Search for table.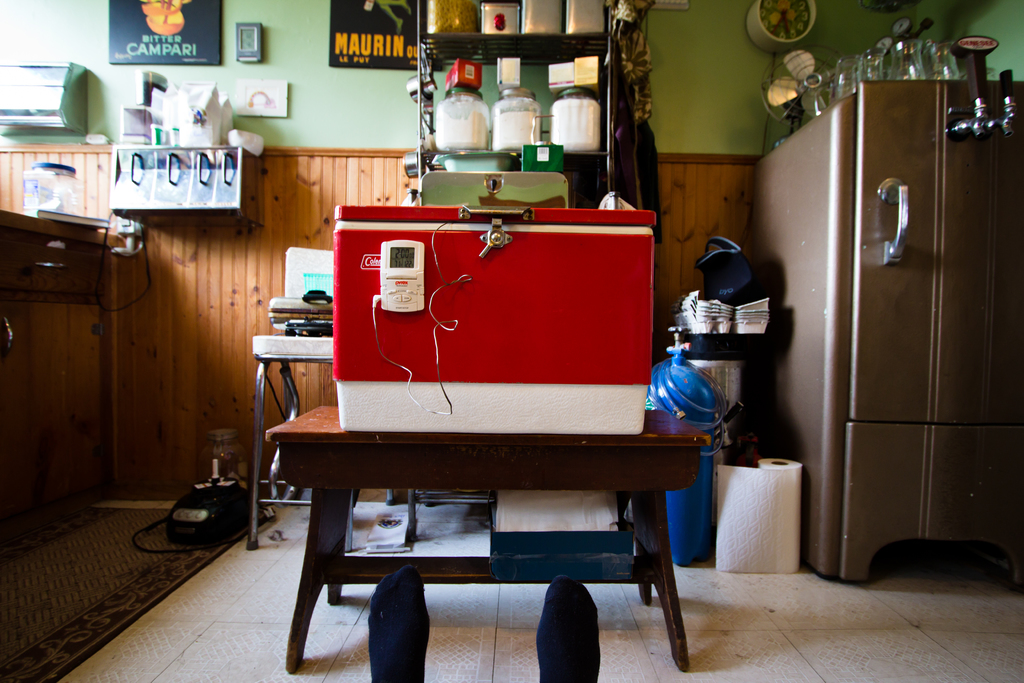
Found at Rect(261, 388, 739, 657).
